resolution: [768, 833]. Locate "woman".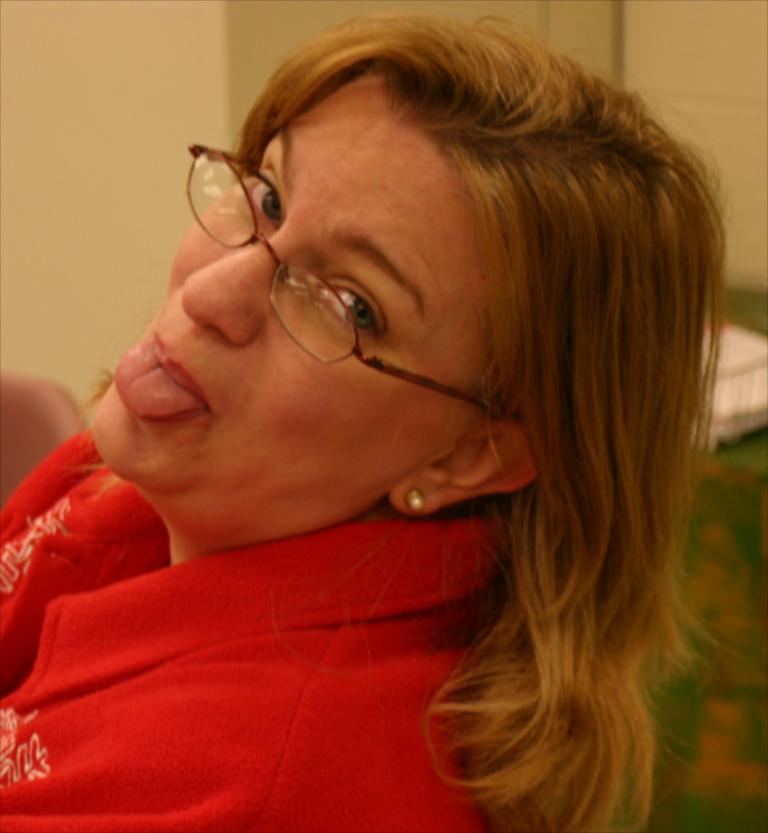
select_region(0, 14, 729, 832).
